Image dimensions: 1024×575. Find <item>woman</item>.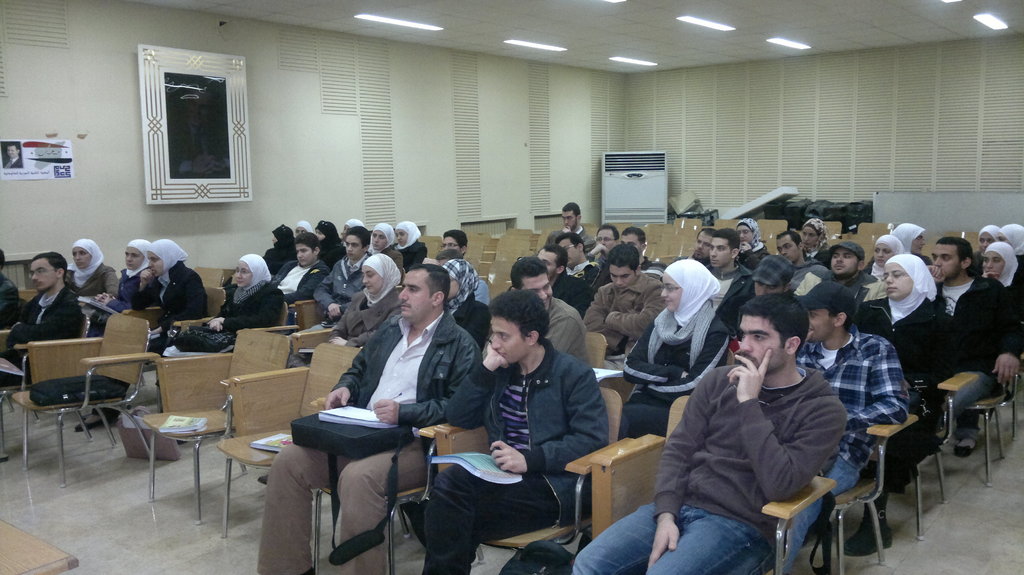
(341, 219, 362, 246).
